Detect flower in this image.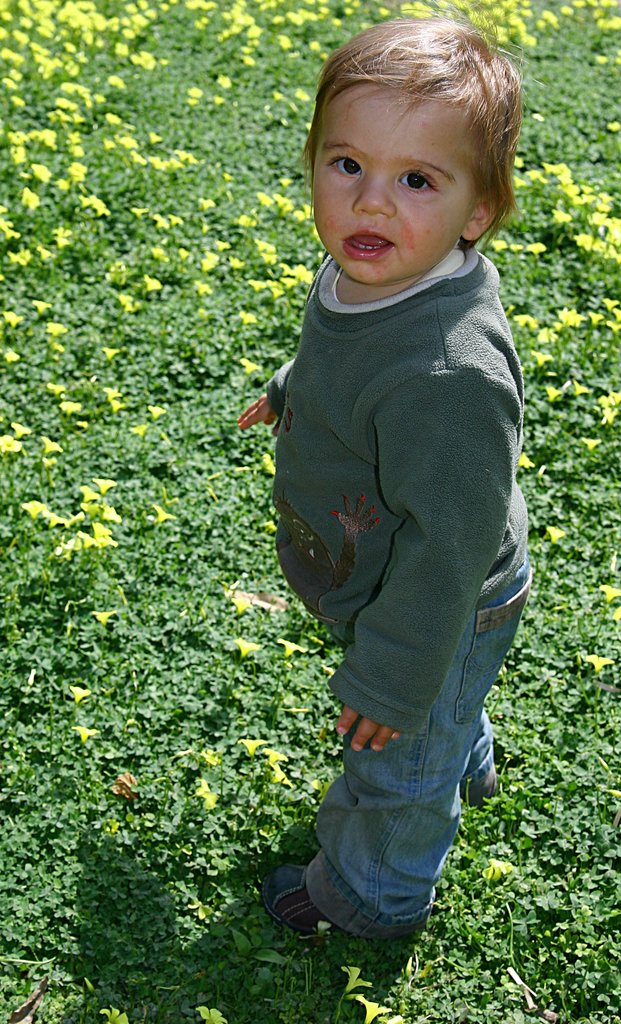
Detection: detection(602, 584, 616, 603).
